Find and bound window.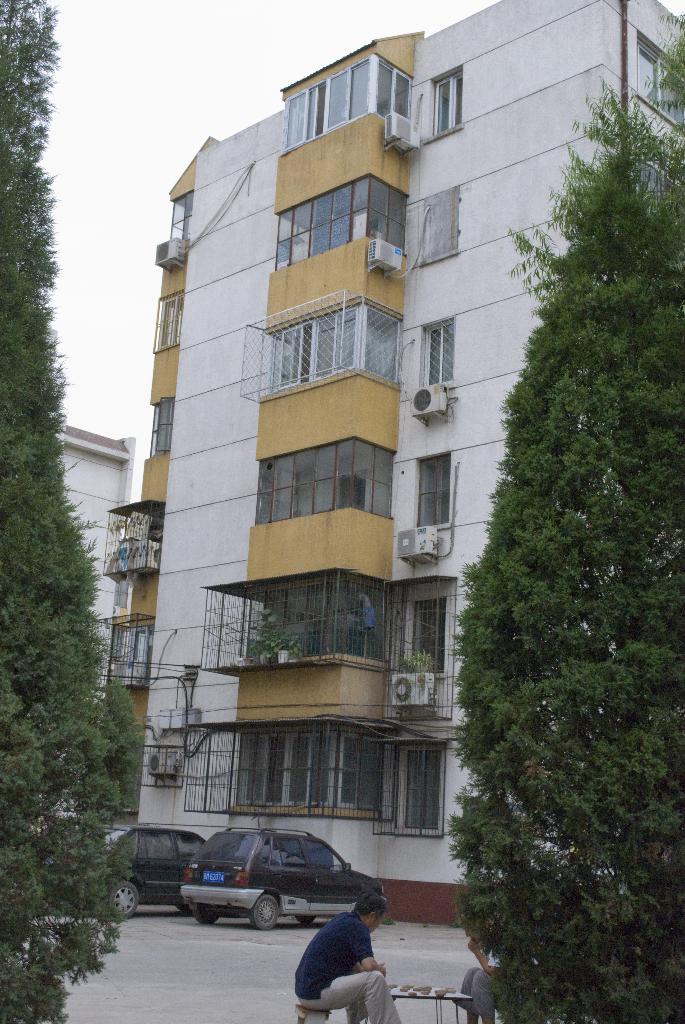
Bound: x1=148, y1=396, x2=180, y2=451.
